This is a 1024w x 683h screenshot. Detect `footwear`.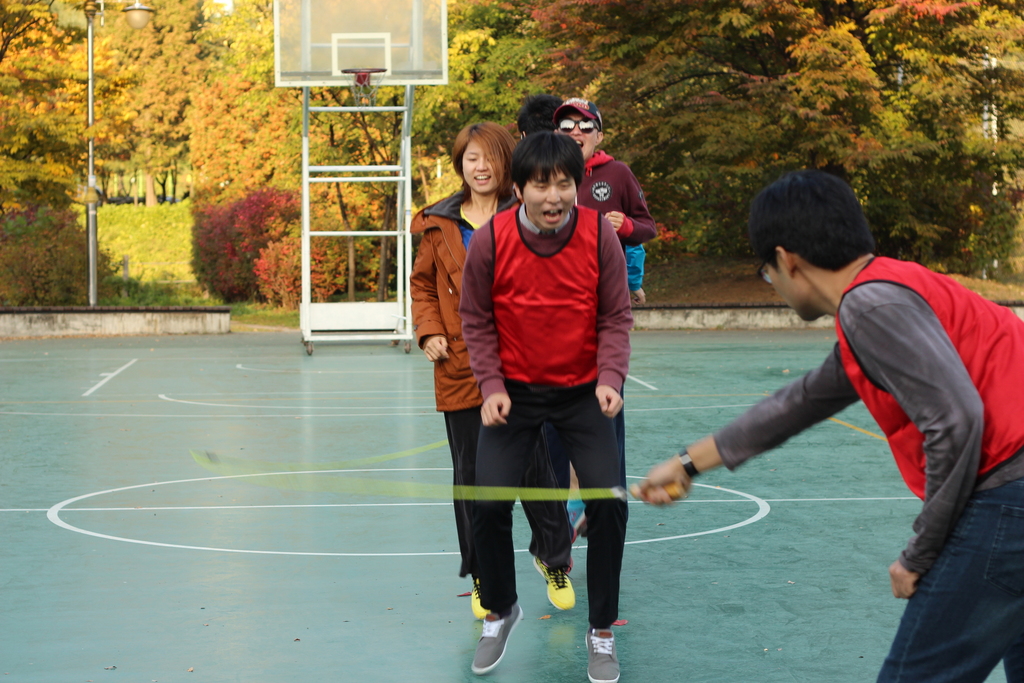
(470,605,523,671).
